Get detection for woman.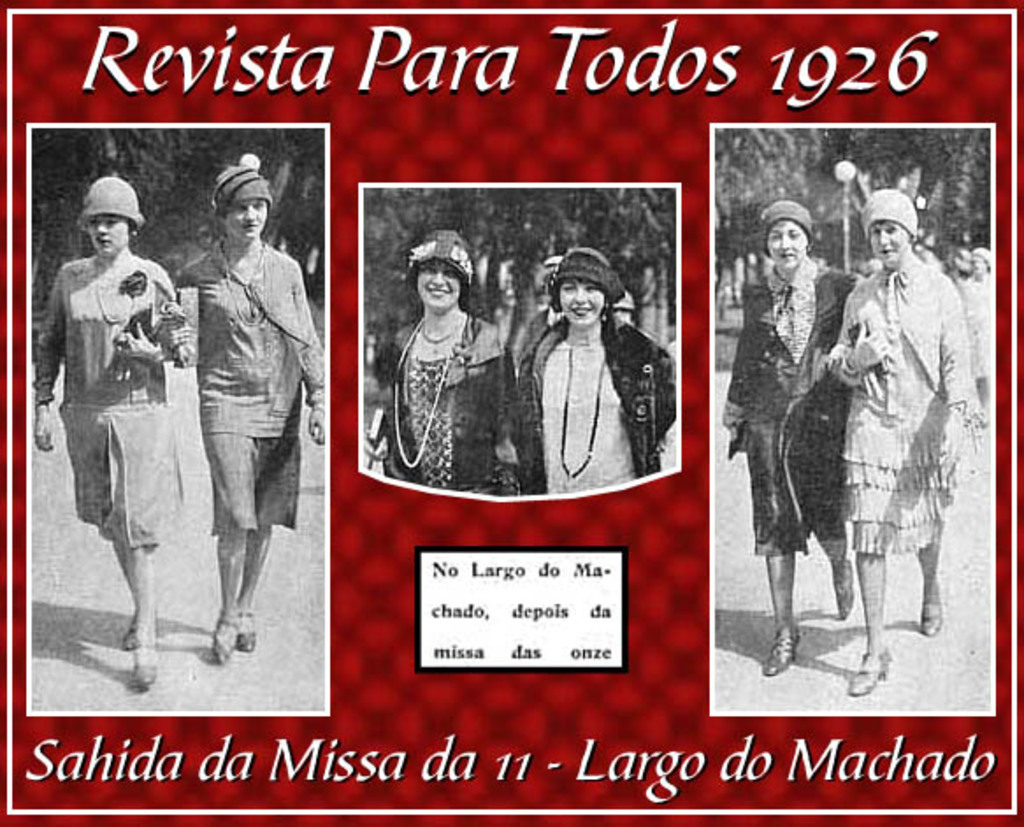
Detection: [x1=170, y1=147, x2=327, y2=658].
